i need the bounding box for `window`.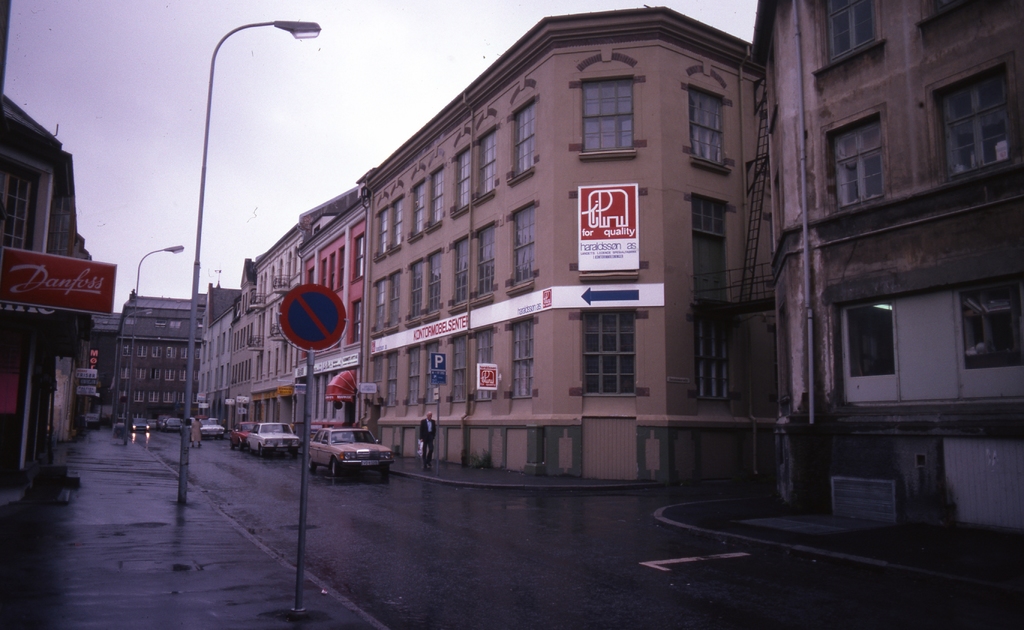
Here it is: 476 123 495 197.
